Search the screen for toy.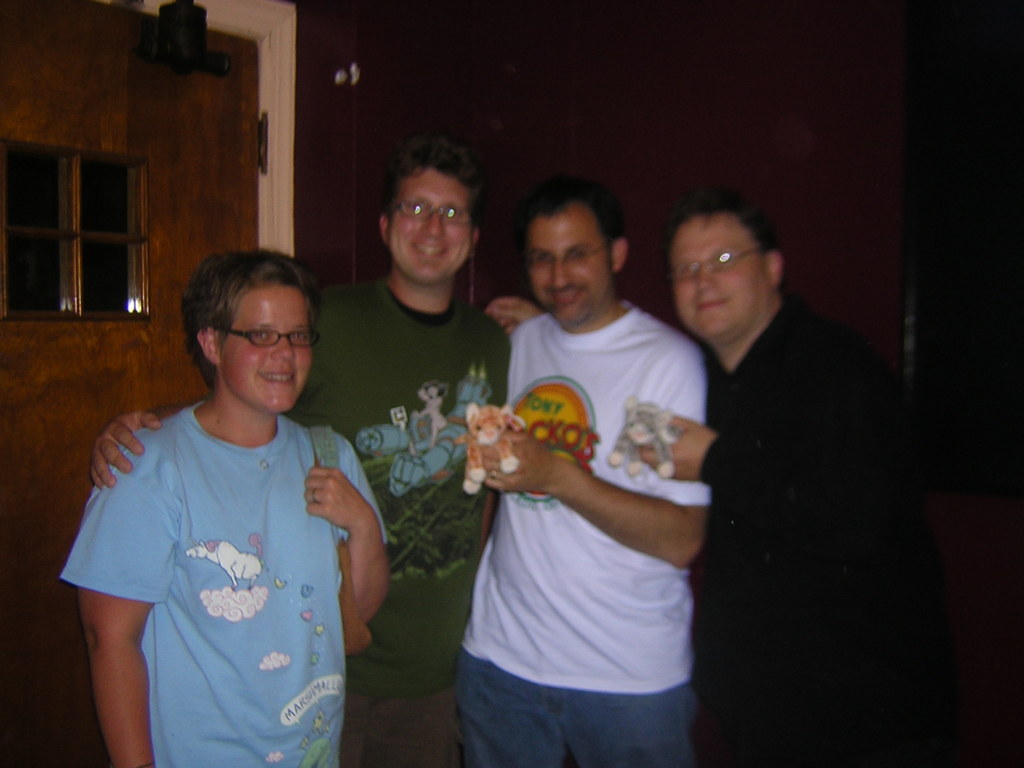
Found at box=[461, 402, 527, 495].
